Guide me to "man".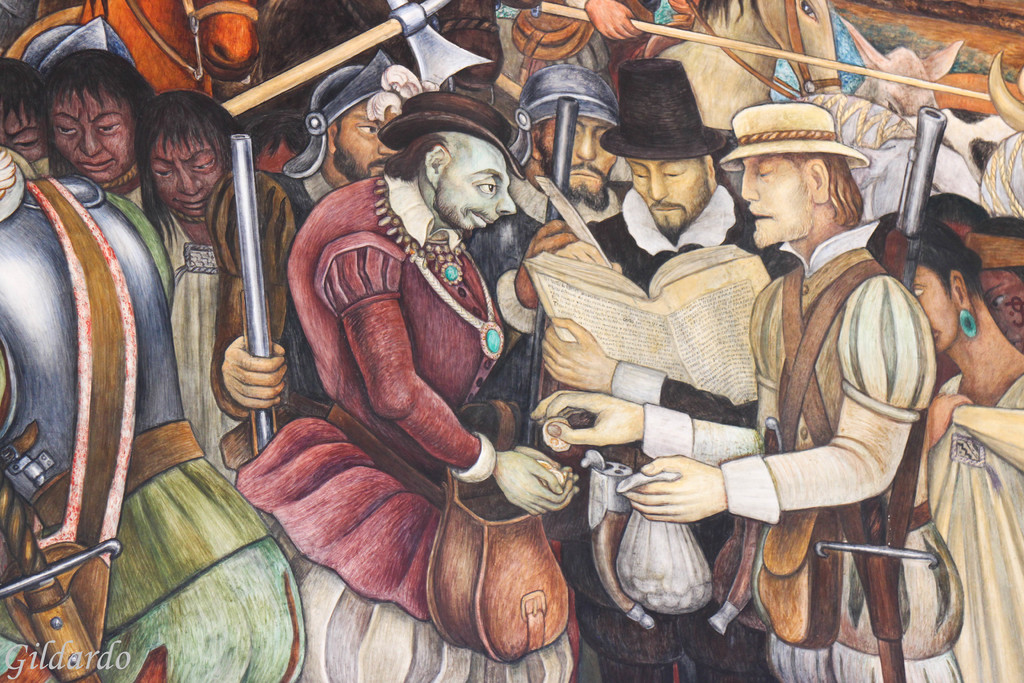
Guidance: pyautogui.locateOnScreen(200, 42, 431, 472).
